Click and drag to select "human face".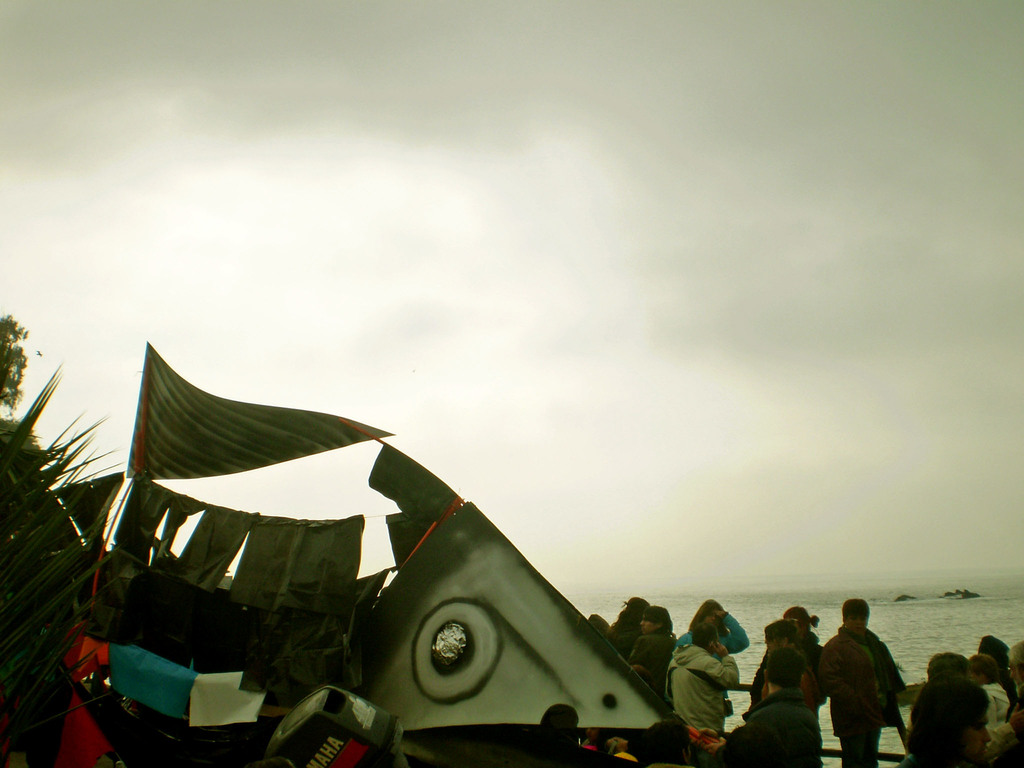
Selection: {"left": 764, "top": 632, "right": 782, "bottom": 652}.
